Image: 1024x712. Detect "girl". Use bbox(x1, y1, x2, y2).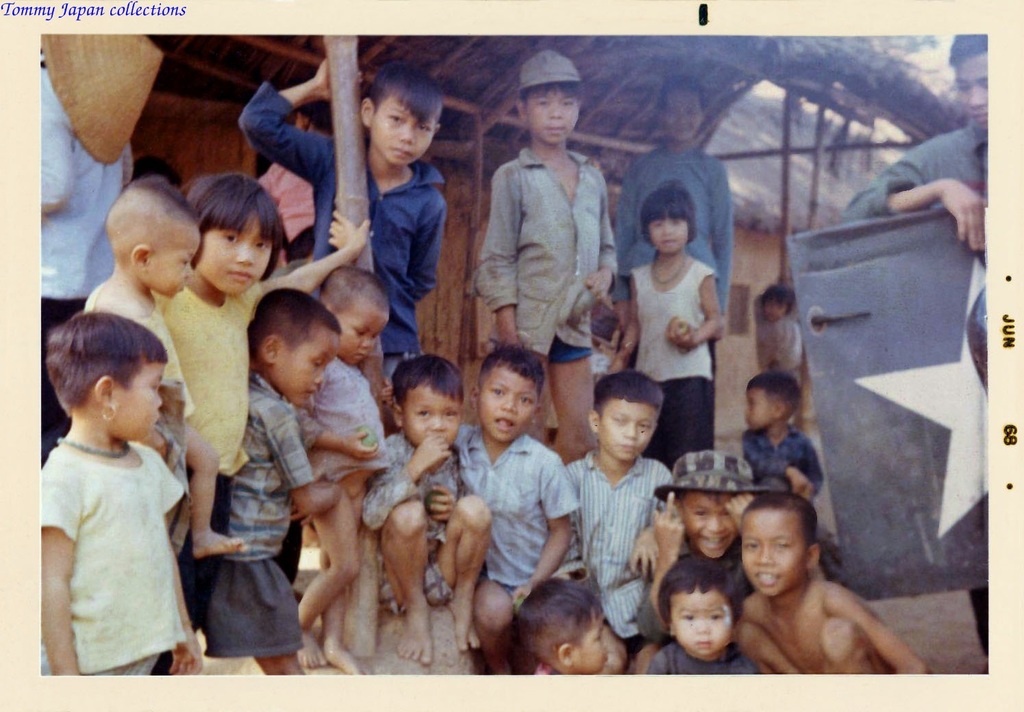
bbox(151, 172, 369, 634).
